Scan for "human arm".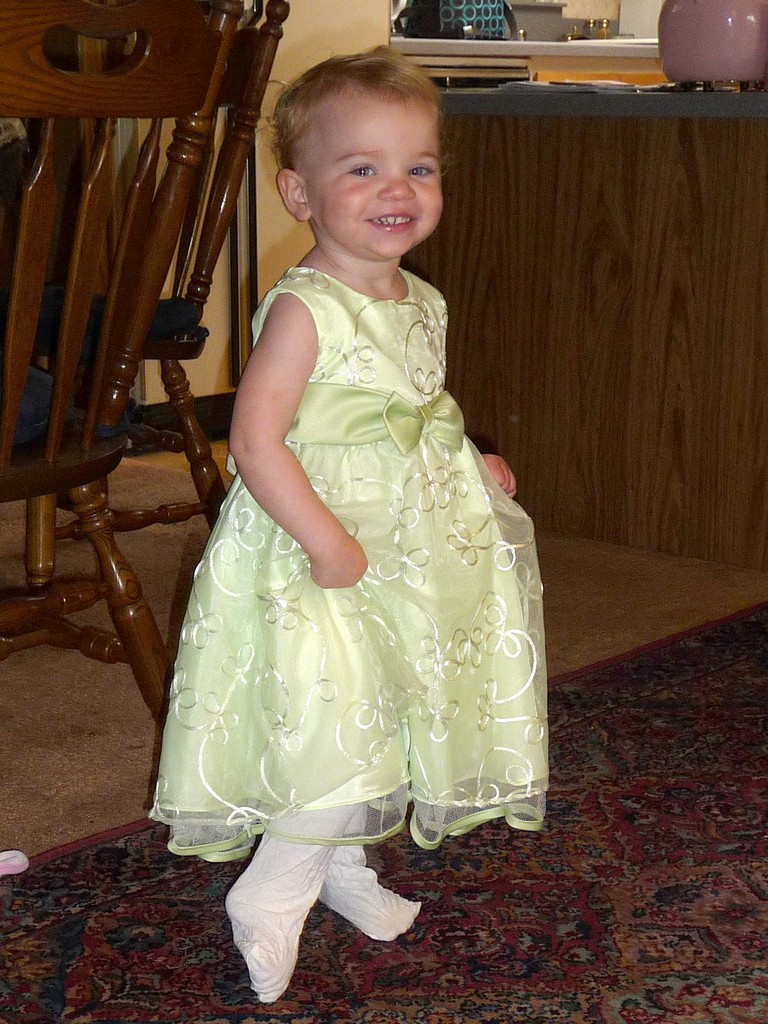
Scan result: bbox(215, 243, 331, 606).
